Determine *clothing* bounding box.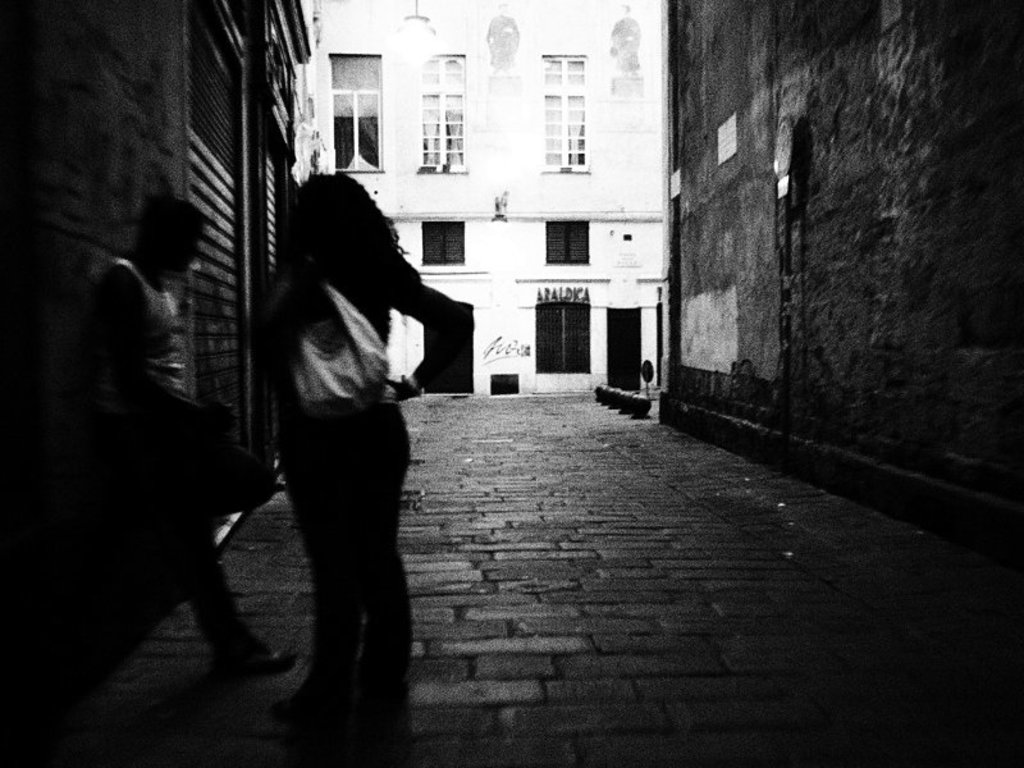
Determined: 238/180/445/660.
